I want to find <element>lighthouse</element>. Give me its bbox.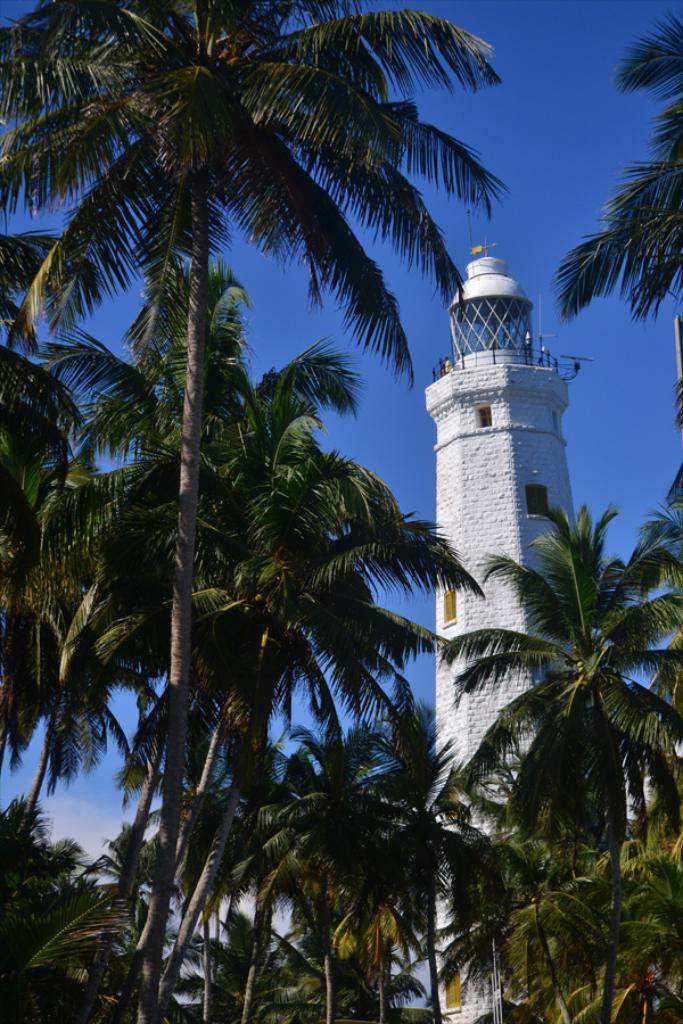
BBox(425, 239, 585, 1023).
